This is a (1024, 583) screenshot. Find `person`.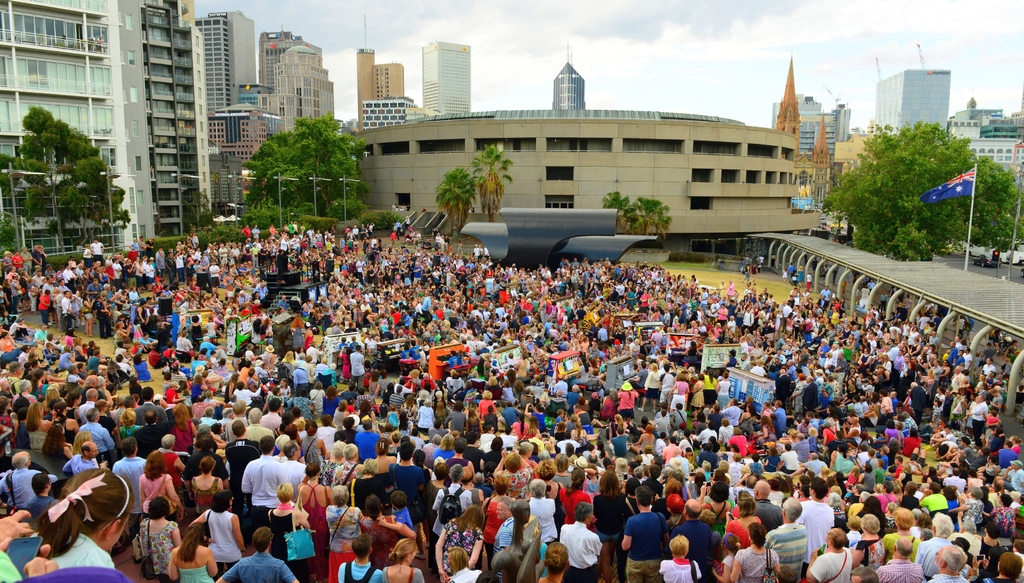
Bounding box: (x1=320, y1=486, x2=363, y2=582).
